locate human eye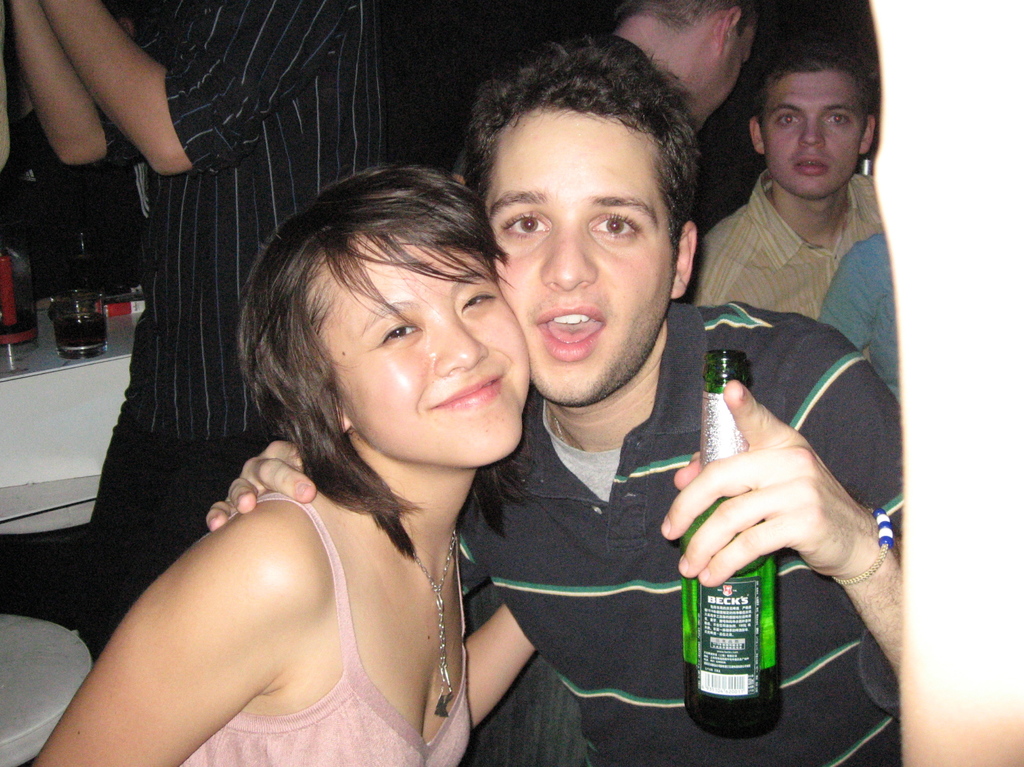
left=502, top=204, right=550, bottom=239
